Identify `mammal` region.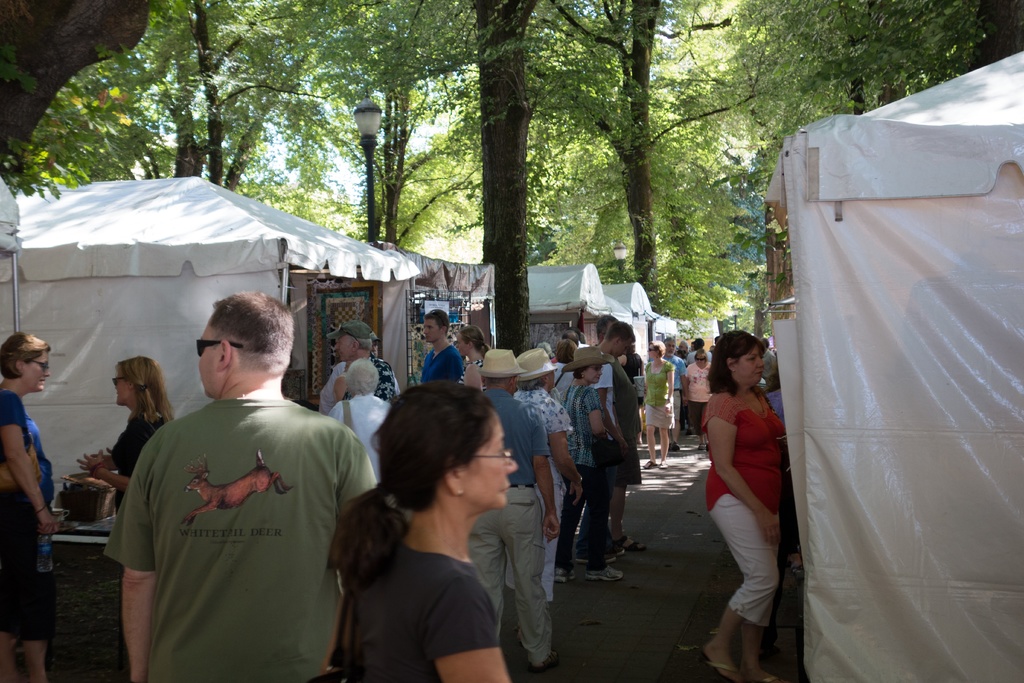
Region: <box>85,280,364,682</box>.
